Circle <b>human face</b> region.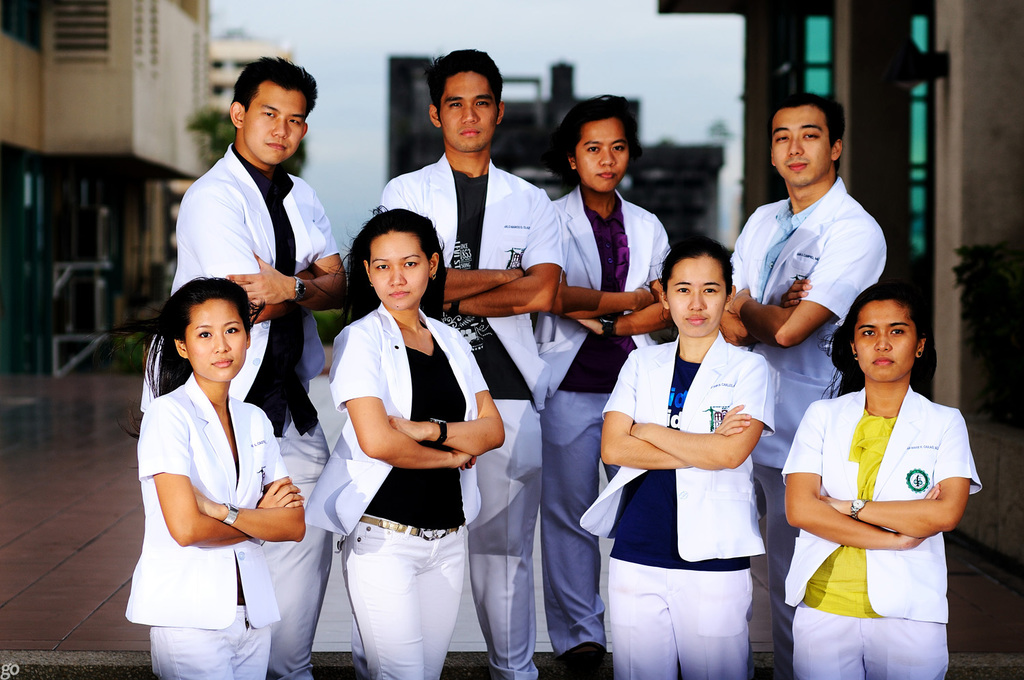
Region: box=[371, 231, 427, 309].
